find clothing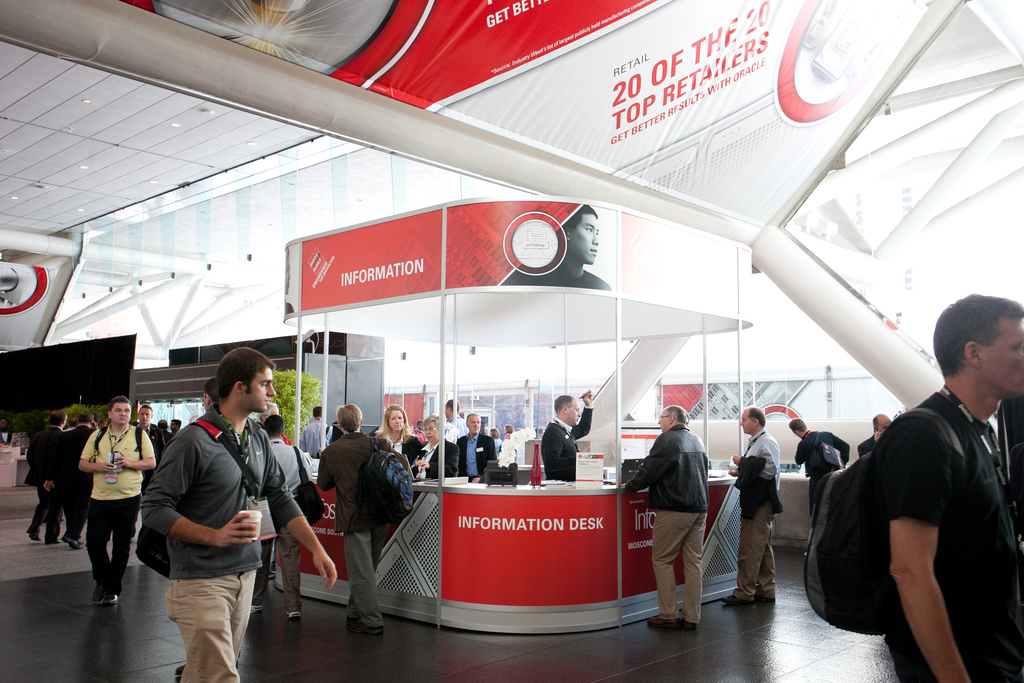
box(795, 427, 842, 522)
